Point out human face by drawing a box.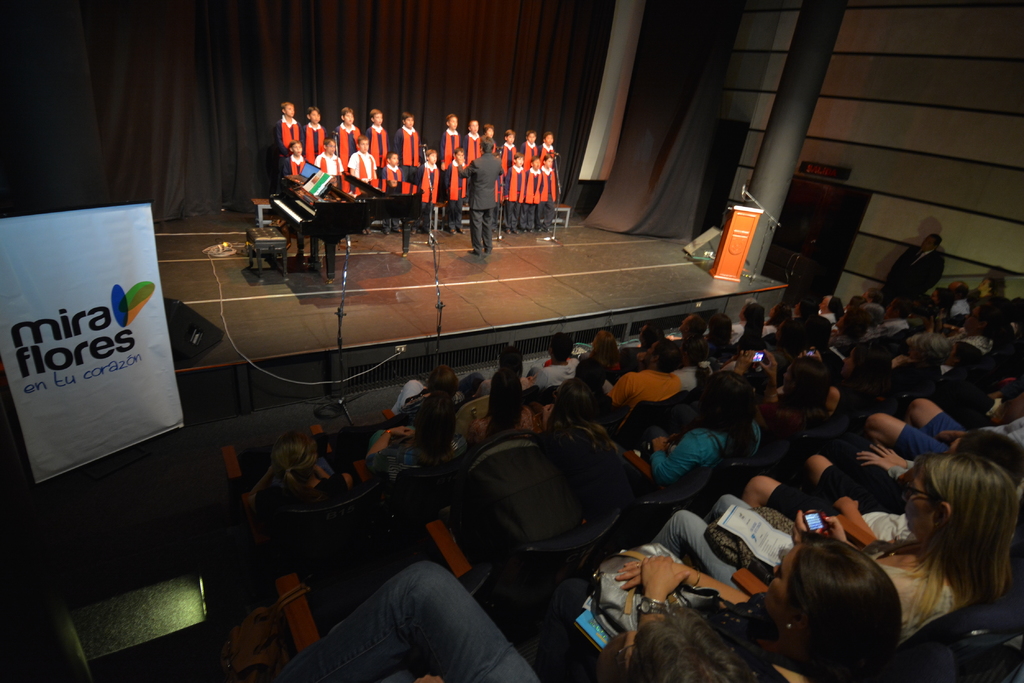
BBox(358, 141, 368, 150).
